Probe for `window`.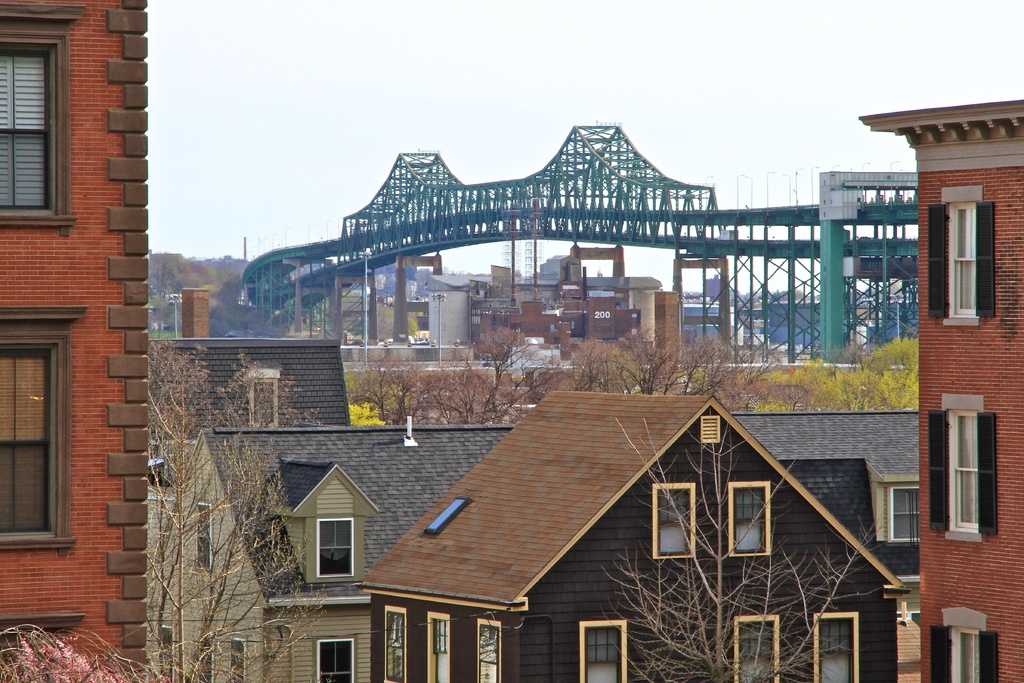
Probe result: <region>380, 607, 403, 682</region>.
